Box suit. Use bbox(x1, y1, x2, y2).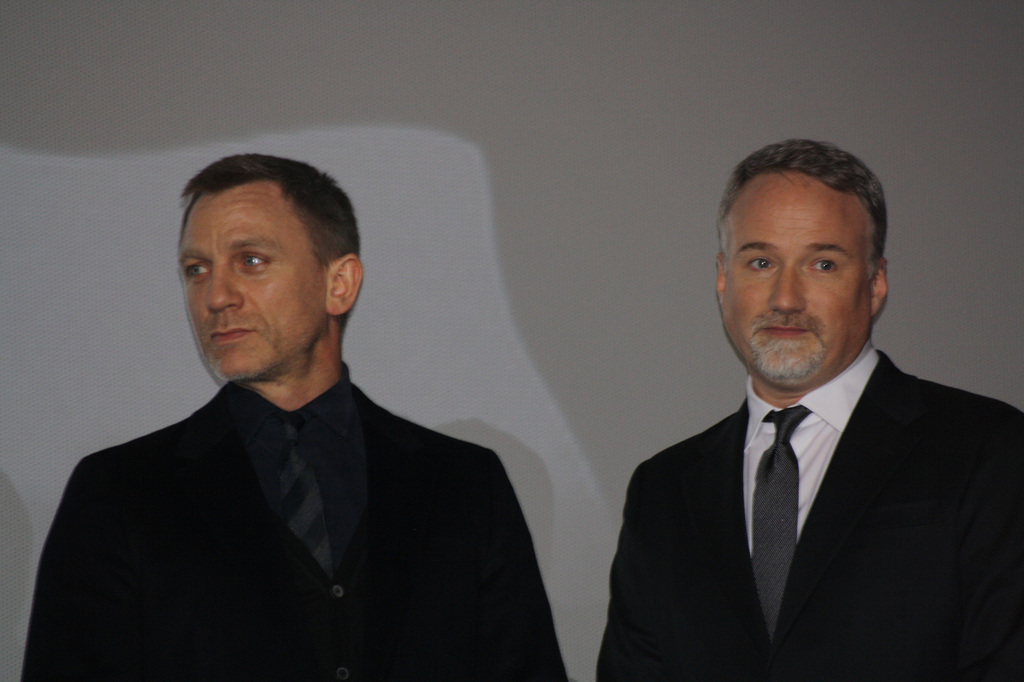
bbox(23, 360, 565, 681).
